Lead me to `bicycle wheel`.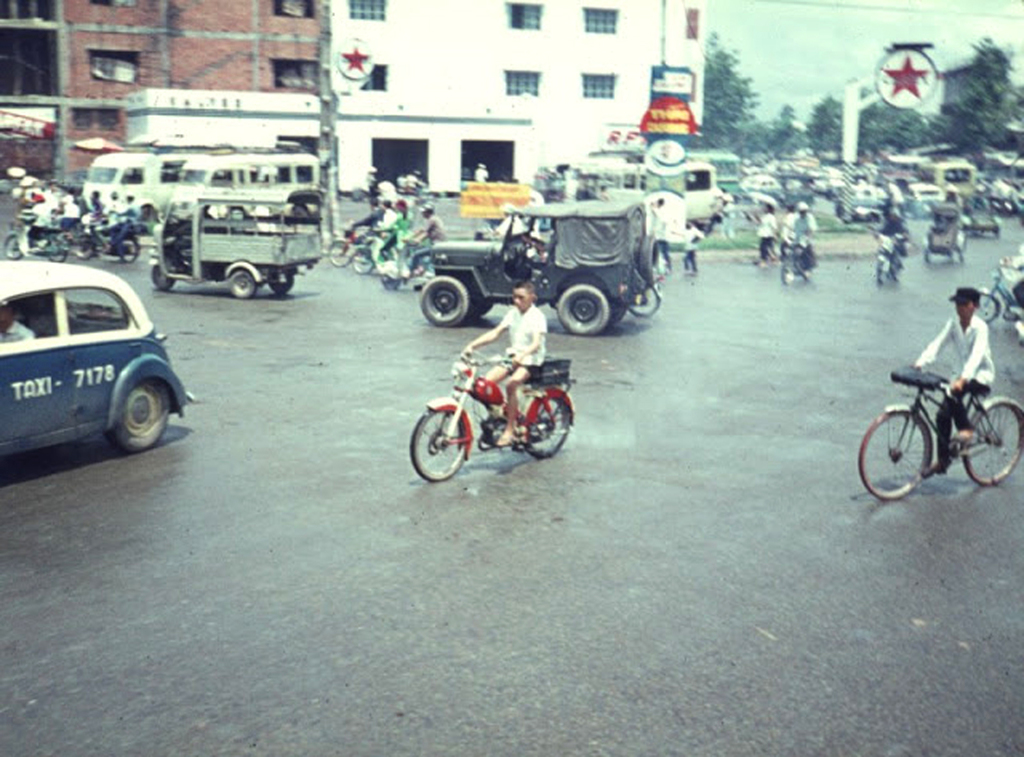
Lead to {"left": 859, "top": 411, "right": 931, "bottom": 504}.
